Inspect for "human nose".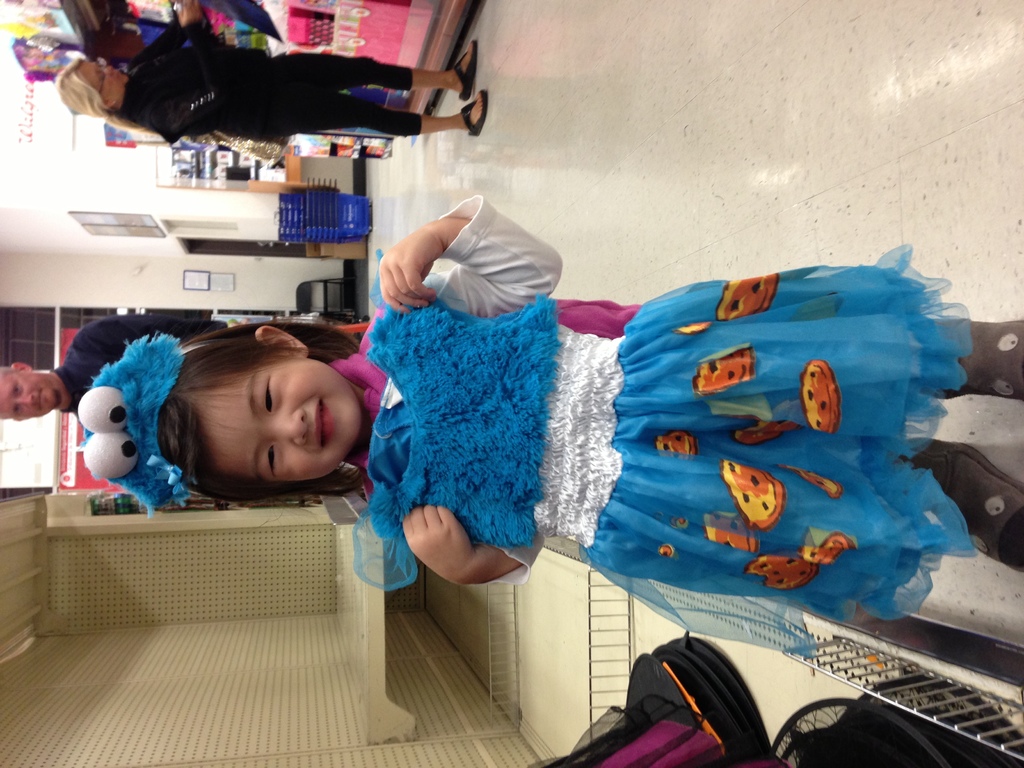
Inspection: x1=15, y1=394, x2=30, y2=406.
